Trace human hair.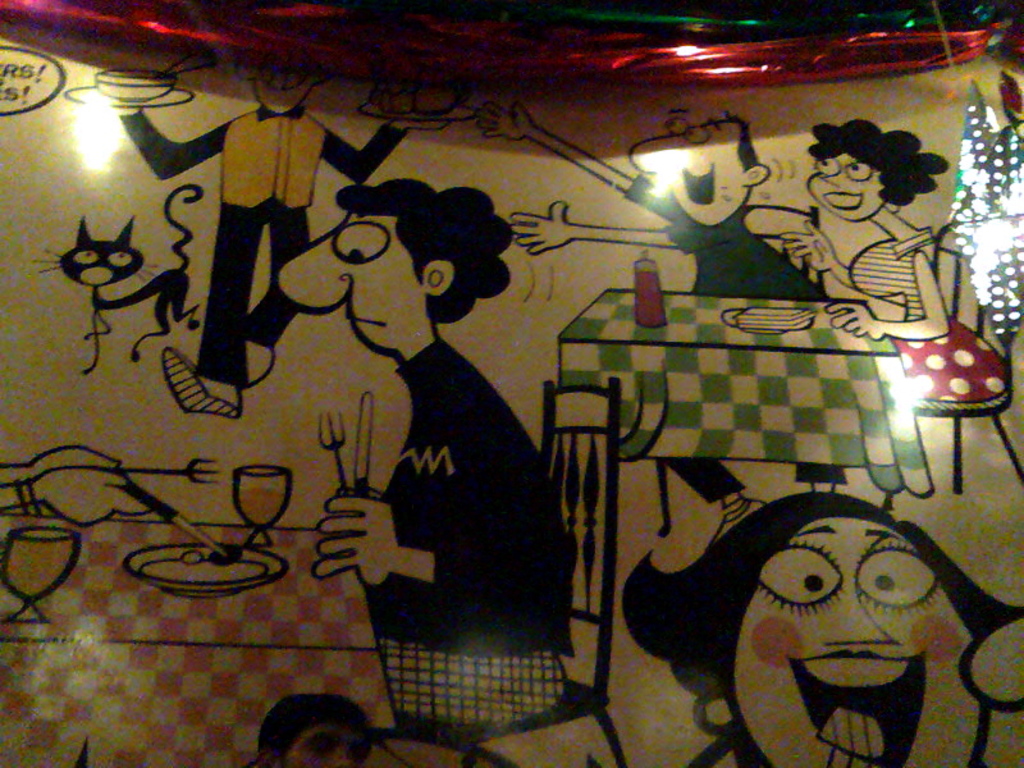
Traced to [left=338, top=180, right=516, bottom=320].
